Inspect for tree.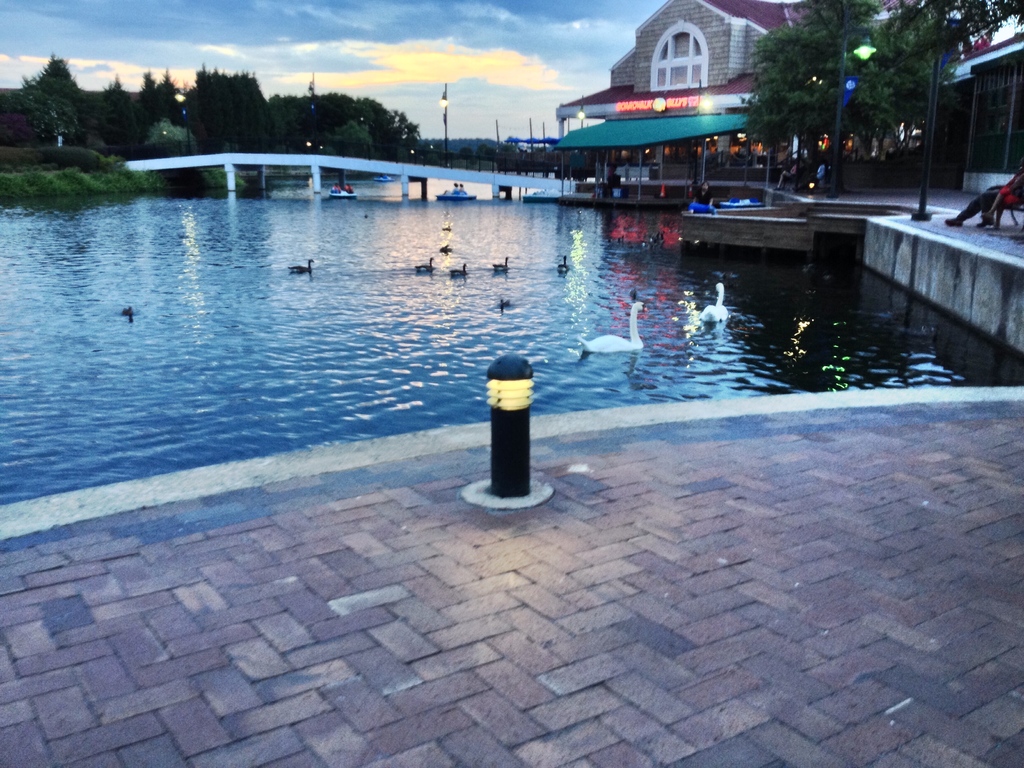
Inspection: 134/69/188/135.
